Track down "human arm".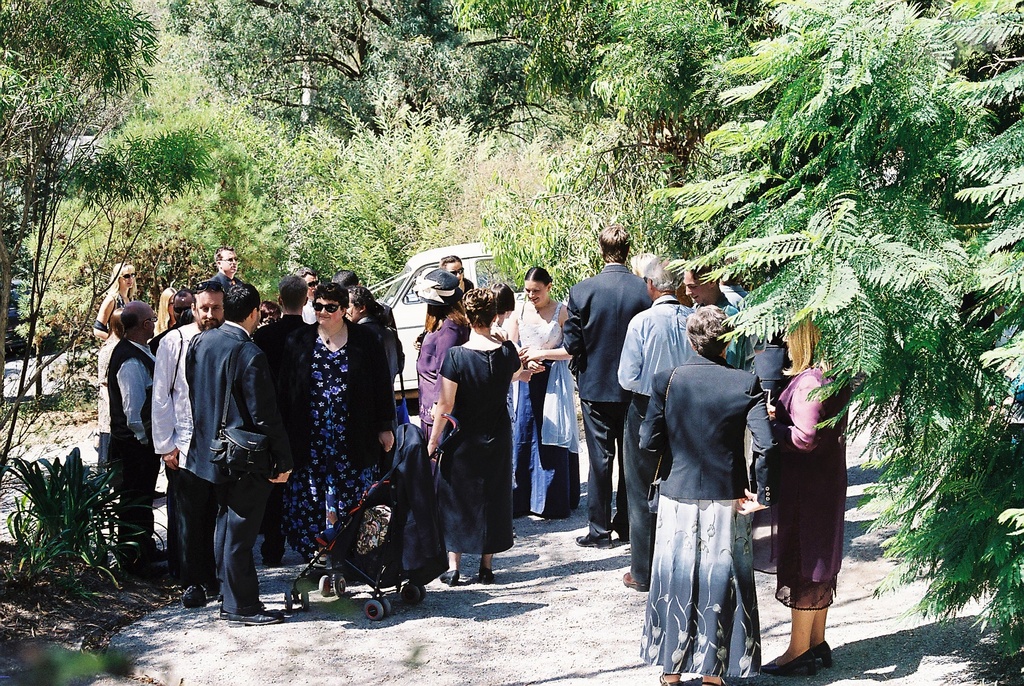
Tracked to [left=433, top=331, right=460, bottom=379].
